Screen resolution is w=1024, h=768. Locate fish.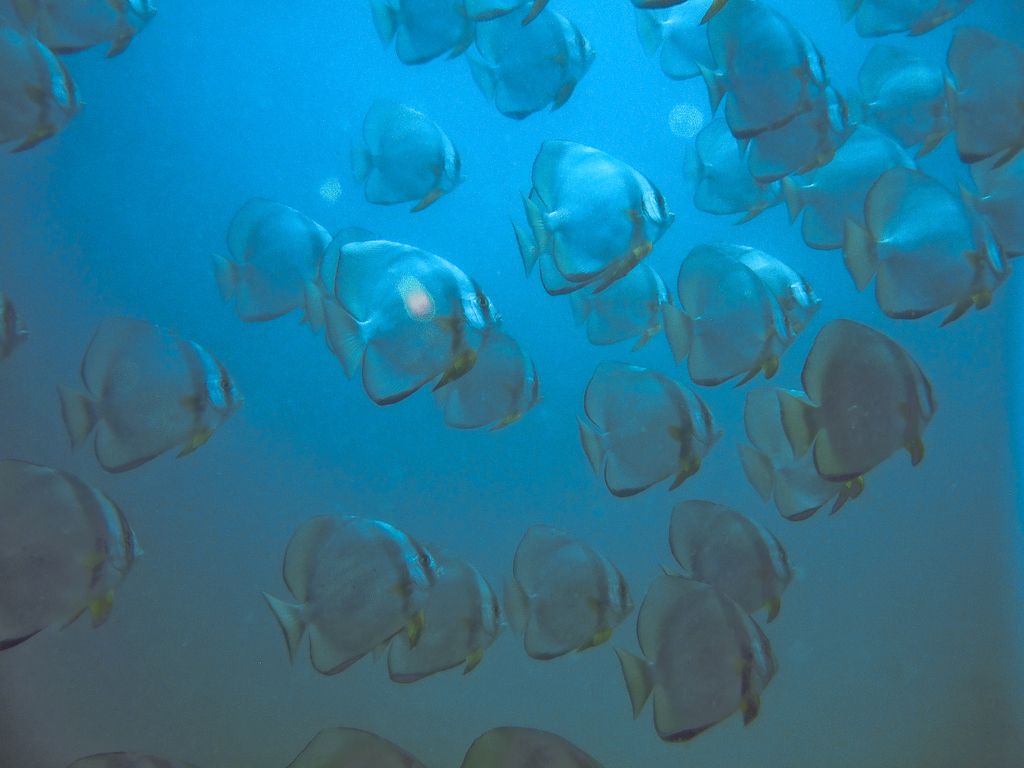
Rect(842, 45, 959, 150).
